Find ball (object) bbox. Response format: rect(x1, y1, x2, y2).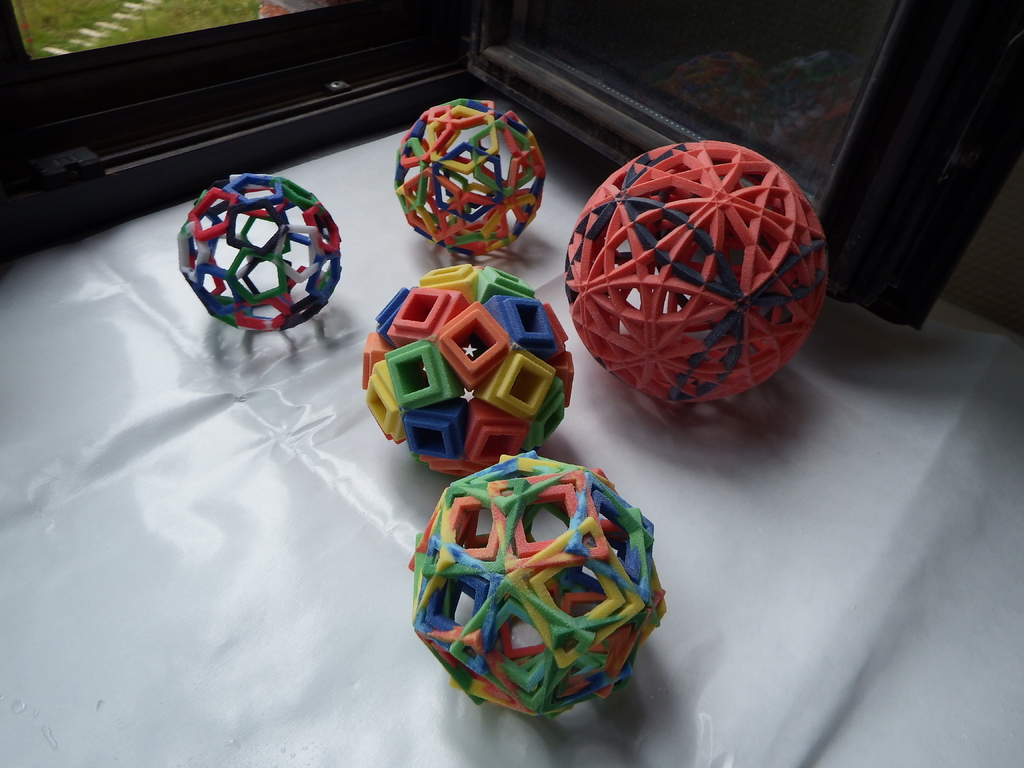
rect(176, 171, 346, 331).
